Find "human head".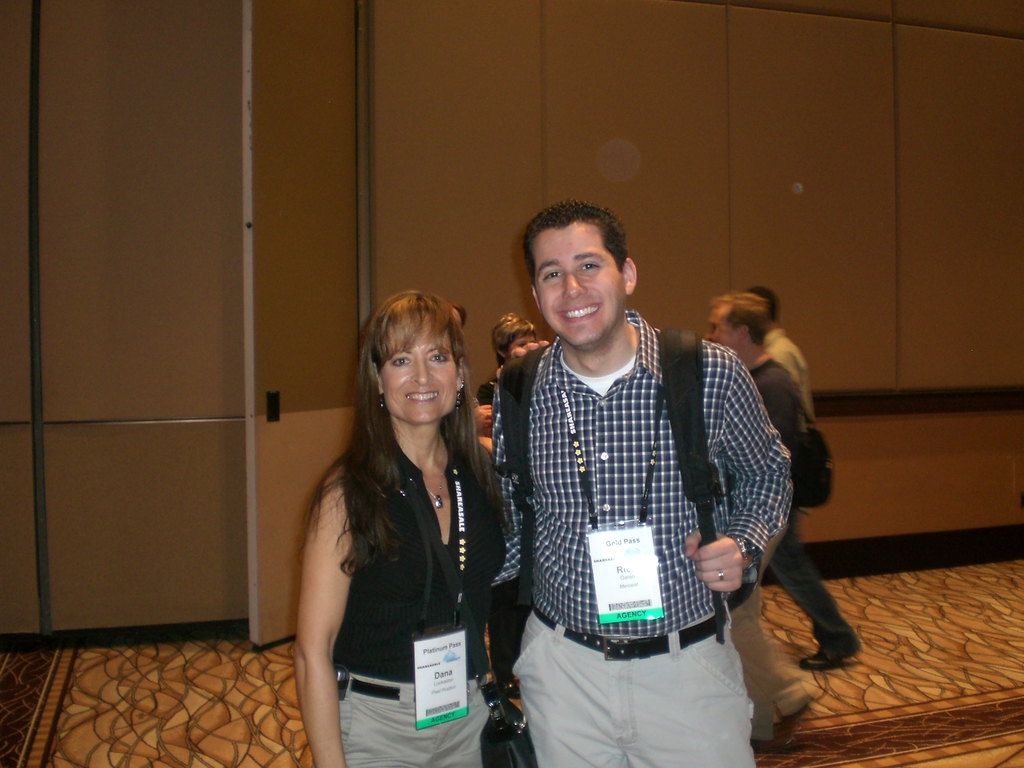
x1=487, y1=311, x2=541, y2=363.
